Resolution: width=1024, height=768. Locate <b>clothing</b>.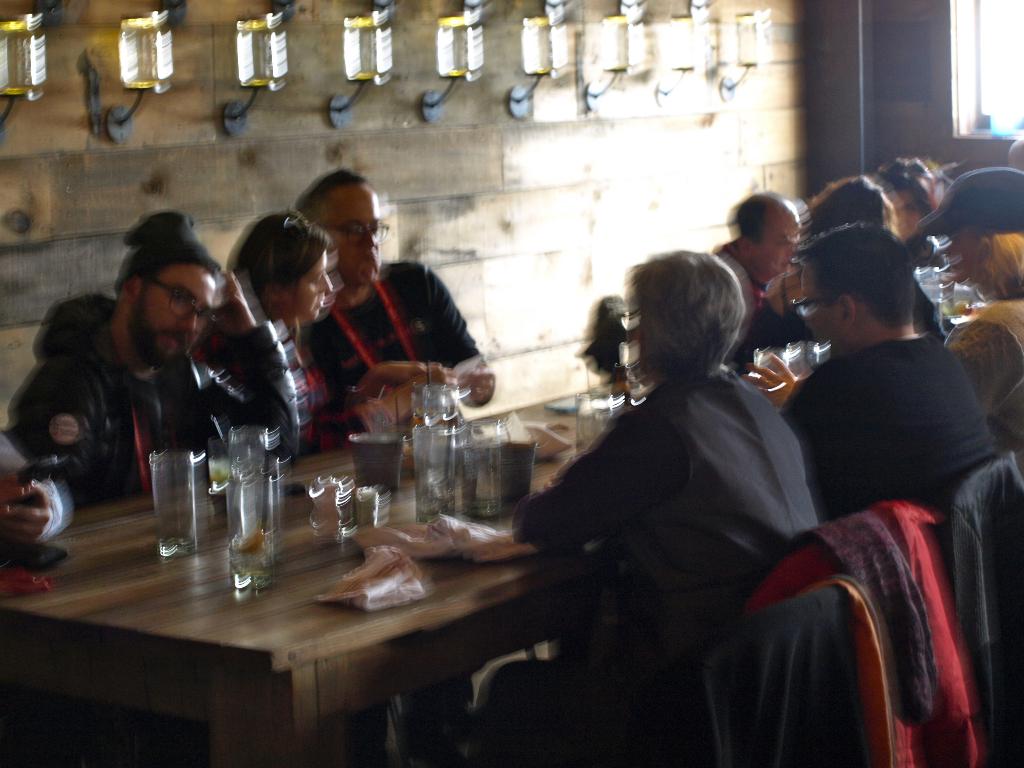
7:316:300:491.
